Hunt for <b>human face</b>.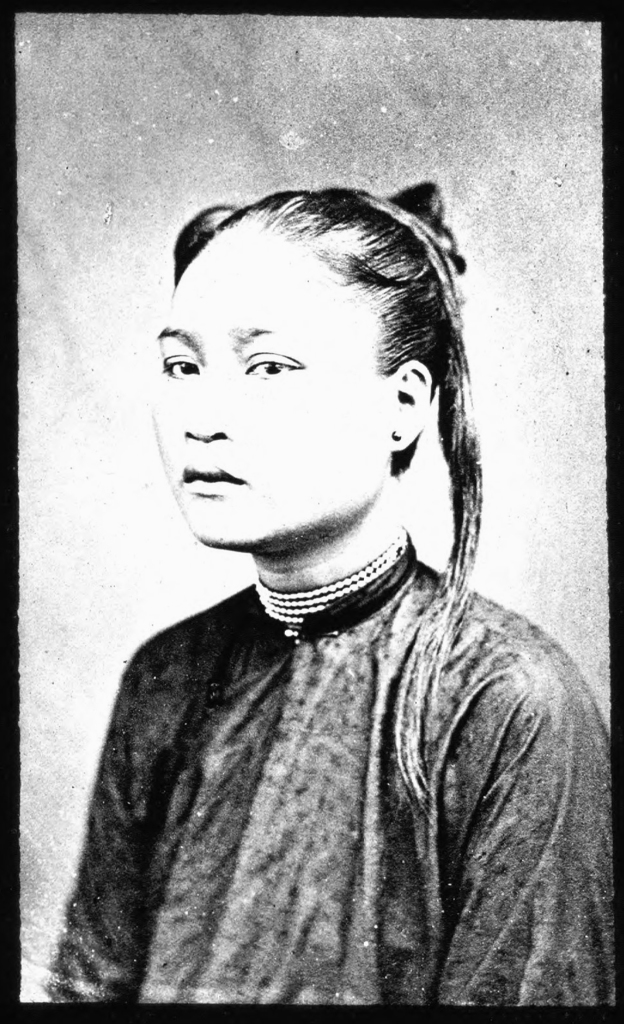
Hunted down at (149,219,396,548).
